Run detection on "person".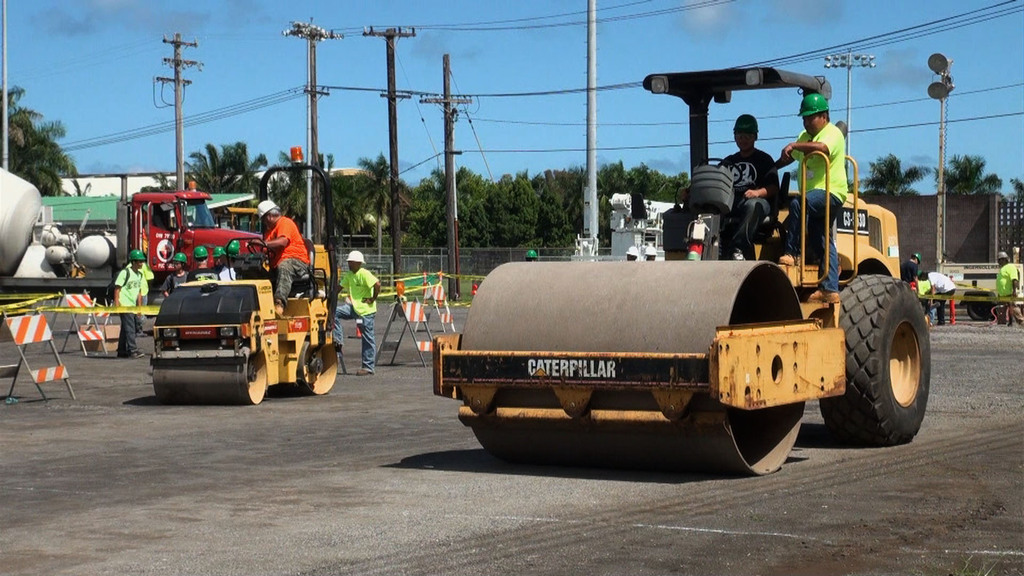
Result: bbox=(998, 252, 1016, 328).
